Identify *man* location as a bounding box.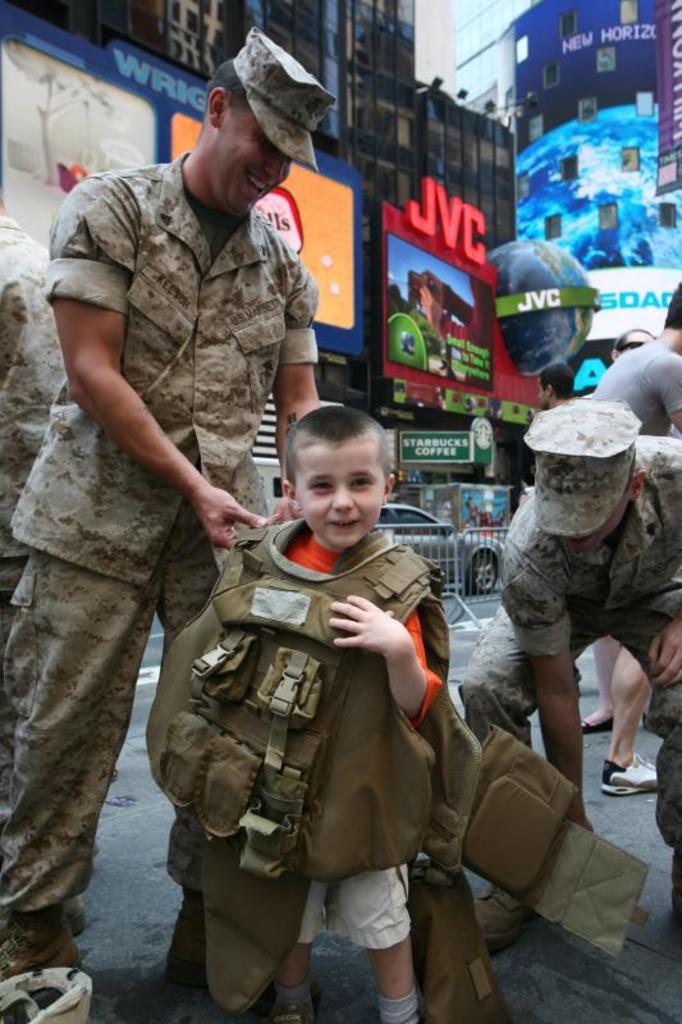
locate(0, 23, 326, 1023).
